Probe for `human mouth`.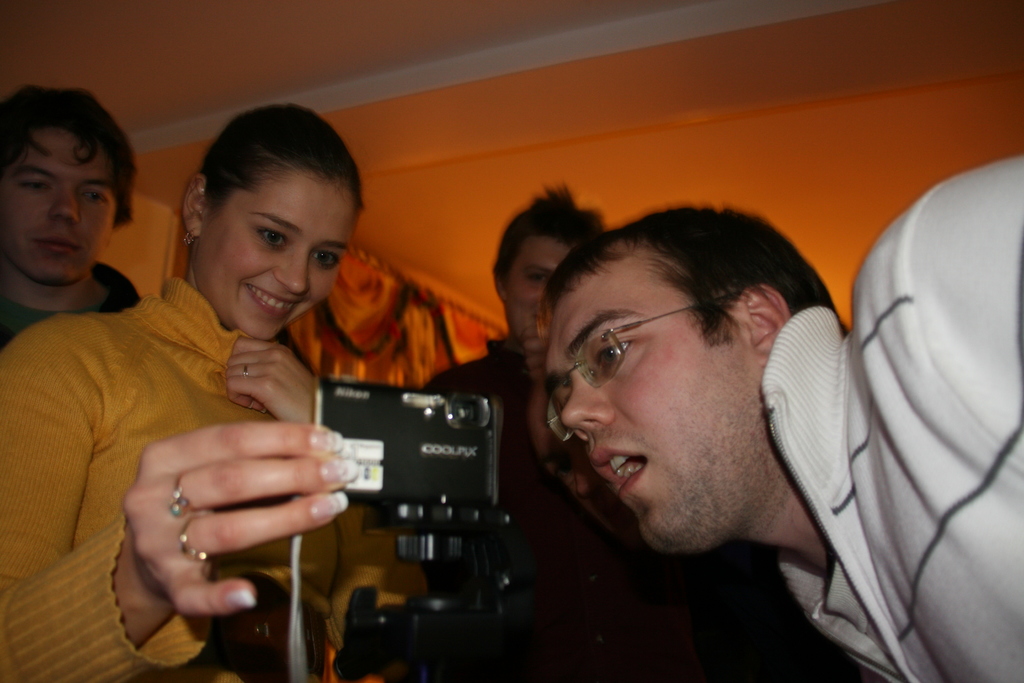
Probe result: l=243, t=285, r=303, b=319.
